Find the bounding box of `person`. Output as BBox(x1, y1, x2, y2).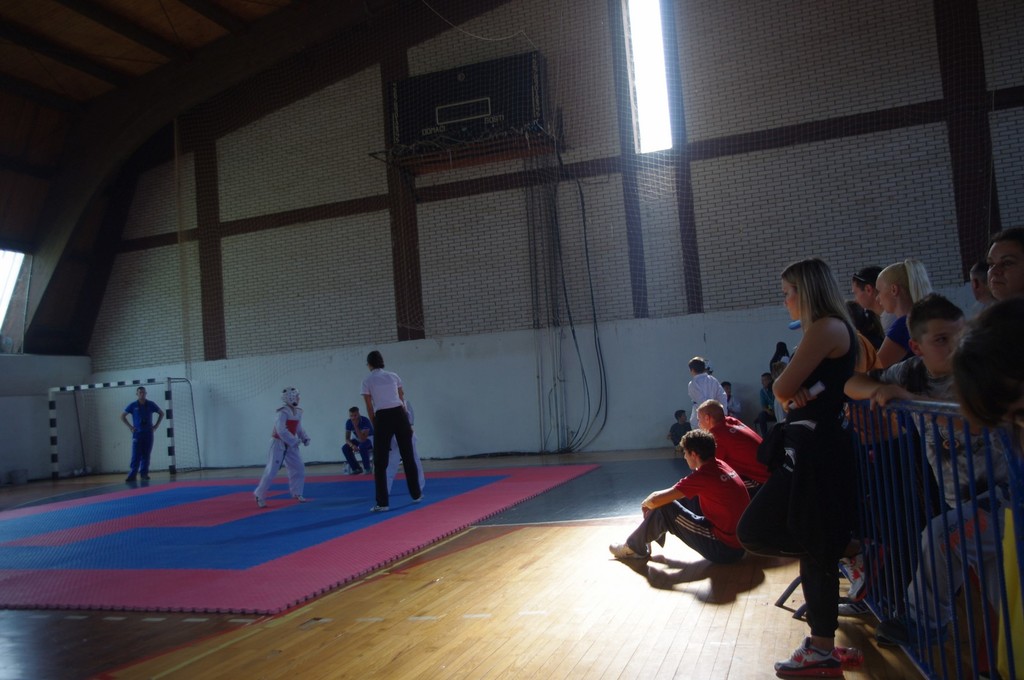
BBox(342, 406, 374, 479).
